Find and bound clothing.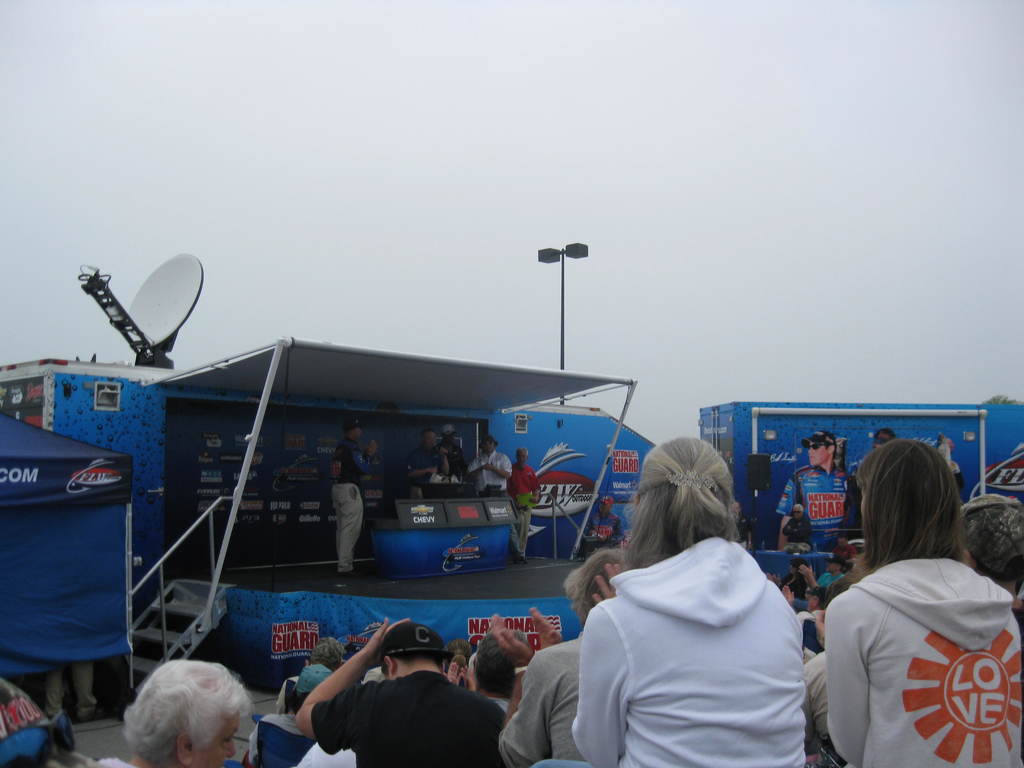
Bound: pyautogui.locateOnScreen(776, 462, 855, 550).
